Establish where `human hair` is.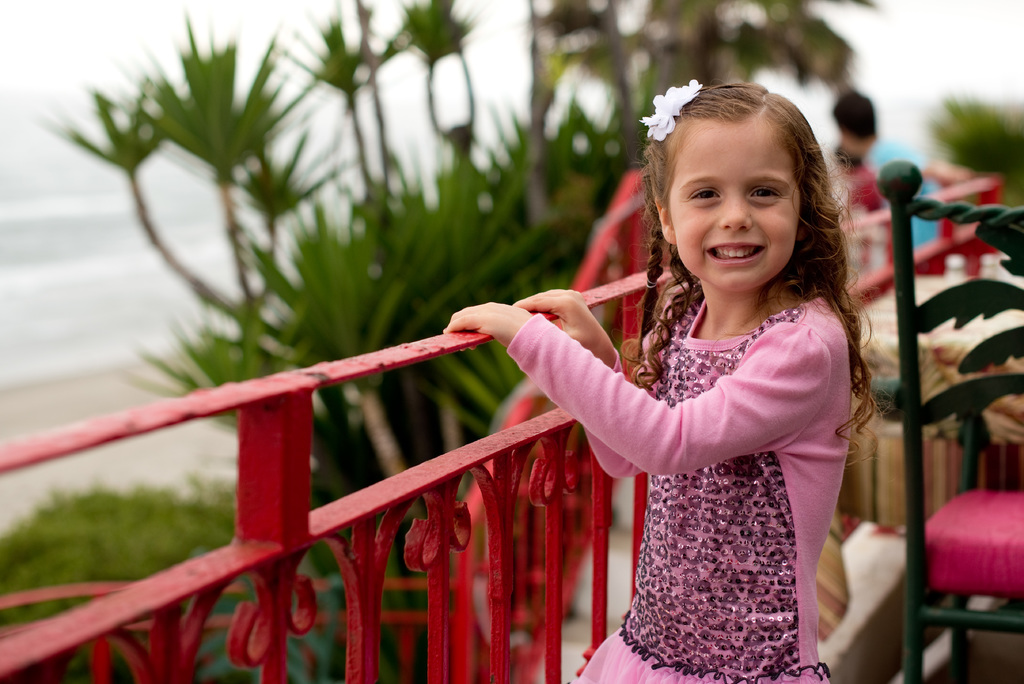
Established at Rect(610, 78, 890, 471).
